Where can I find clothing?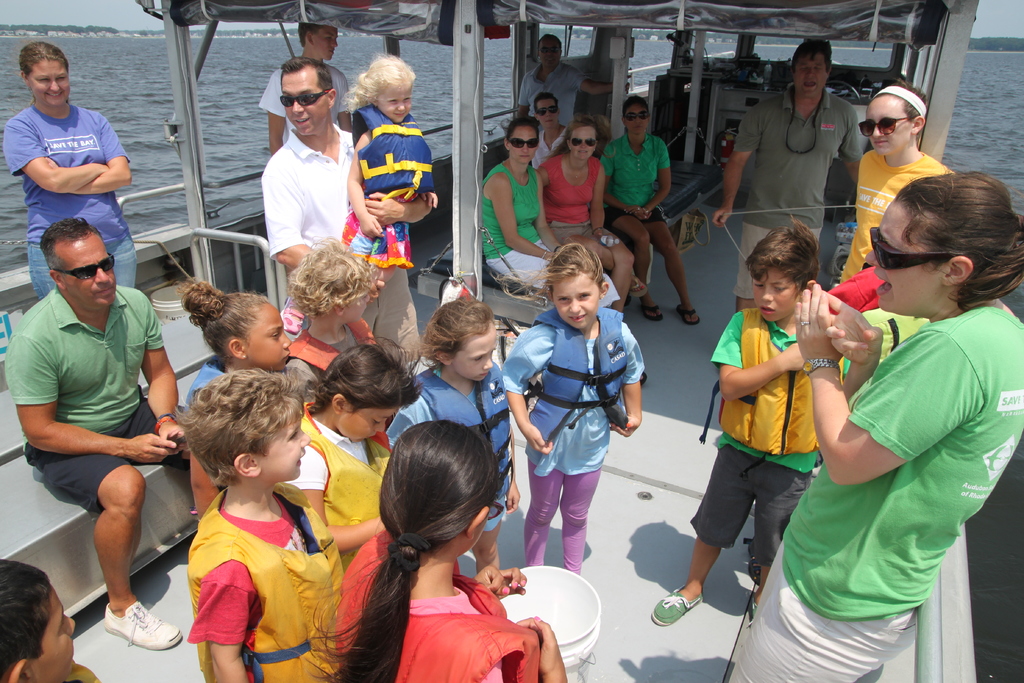
You can find it at box(273, 403, 382, 572).
